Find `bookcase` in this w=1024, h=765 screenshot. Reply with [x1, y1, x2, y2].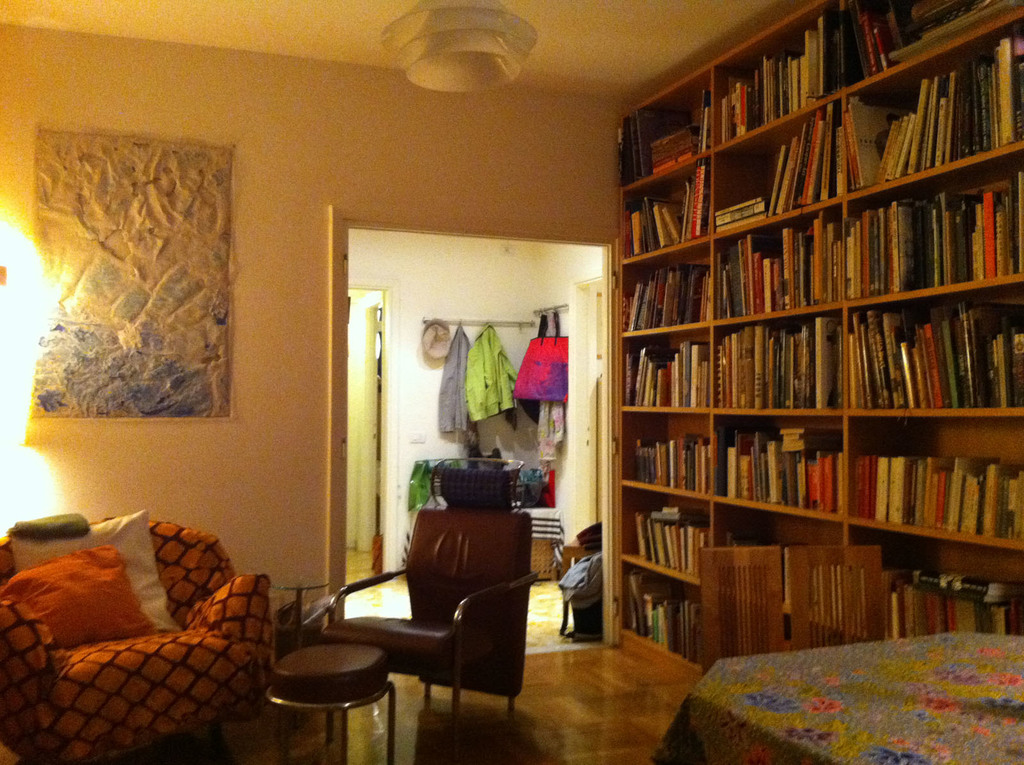
[614, 0, 1023, 691].
